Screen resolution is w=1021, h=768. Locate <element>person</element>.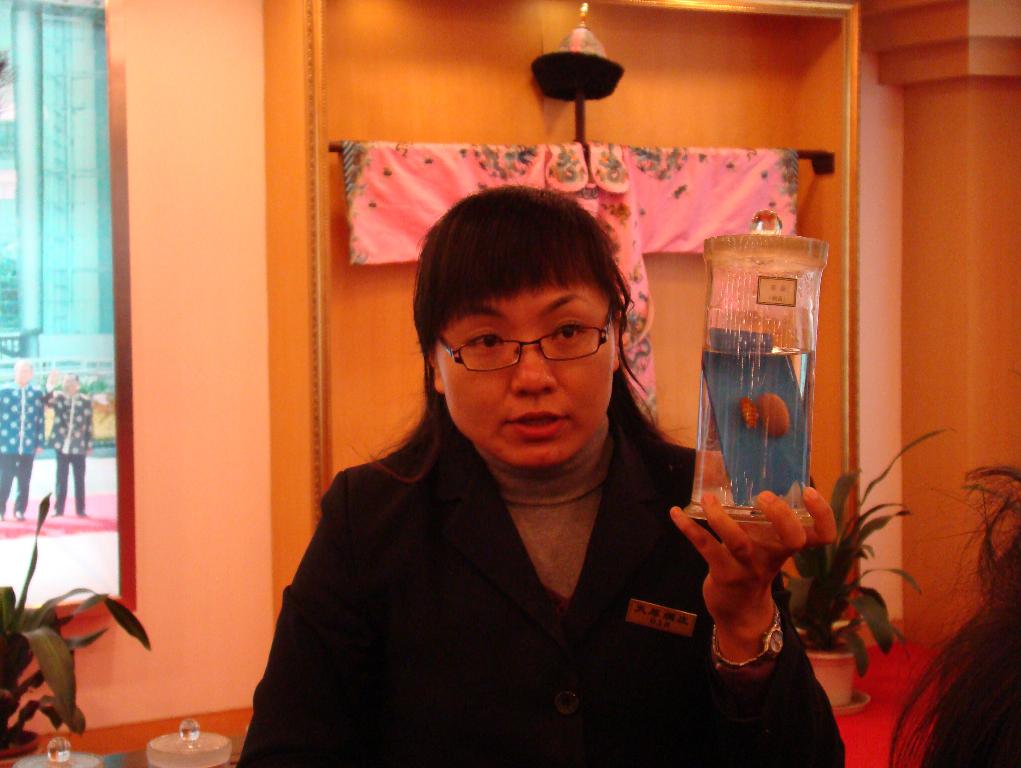
<box>235,180,846,767</box>.
